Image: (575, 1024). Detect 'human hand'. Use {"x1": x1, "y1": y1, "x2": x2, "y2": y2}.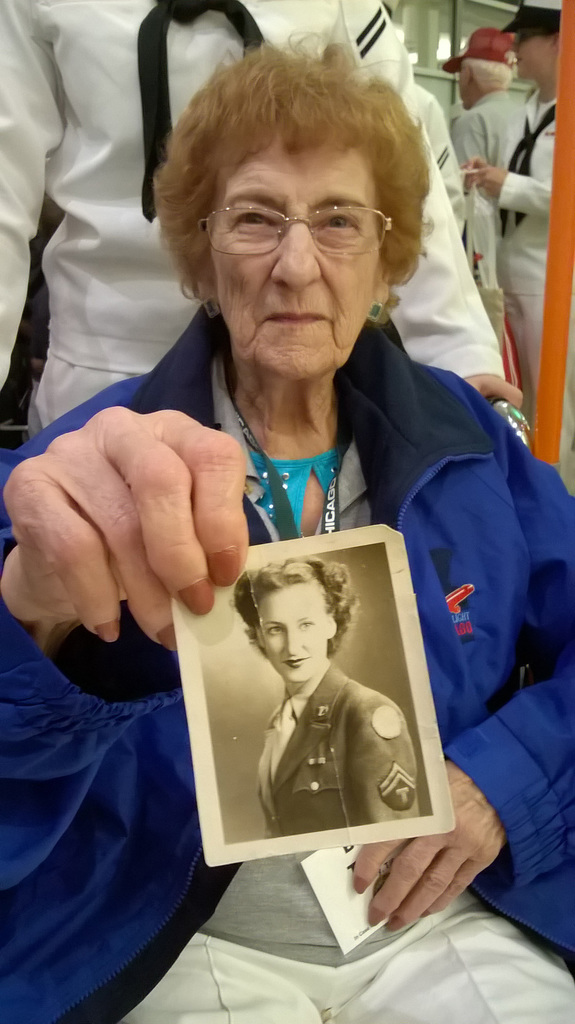
{"x1": 474, "y1": 160, "x2": 505, "y2": 200}.
